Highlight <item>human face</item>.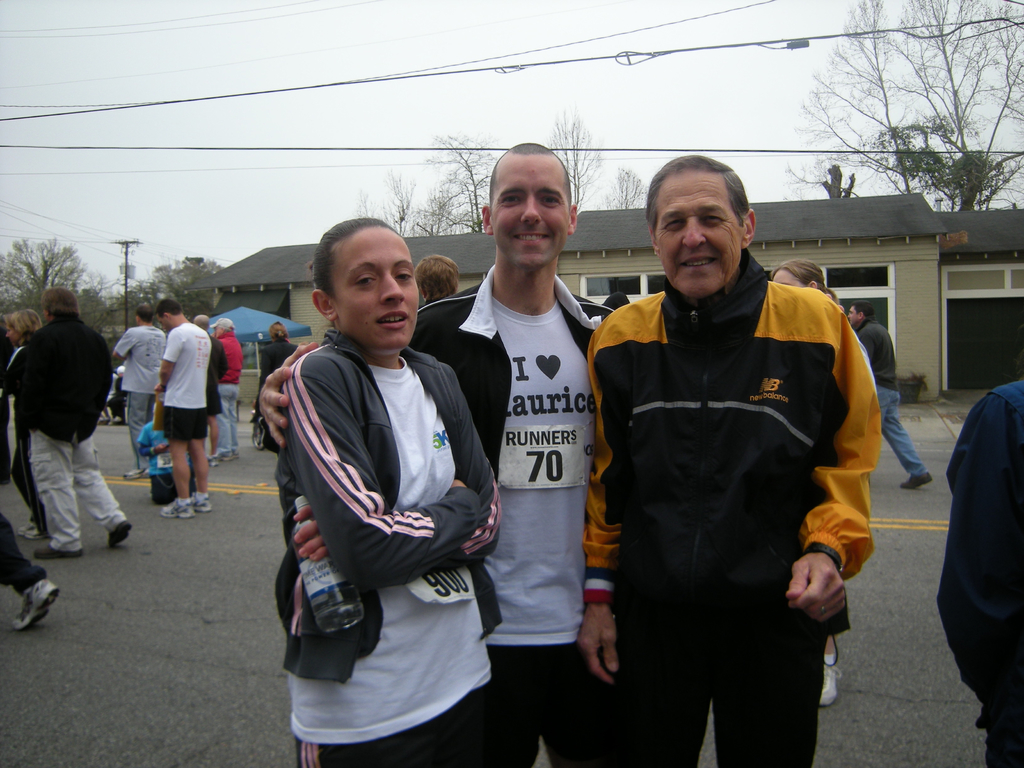
Highlighted region: (769,265,806,286).
